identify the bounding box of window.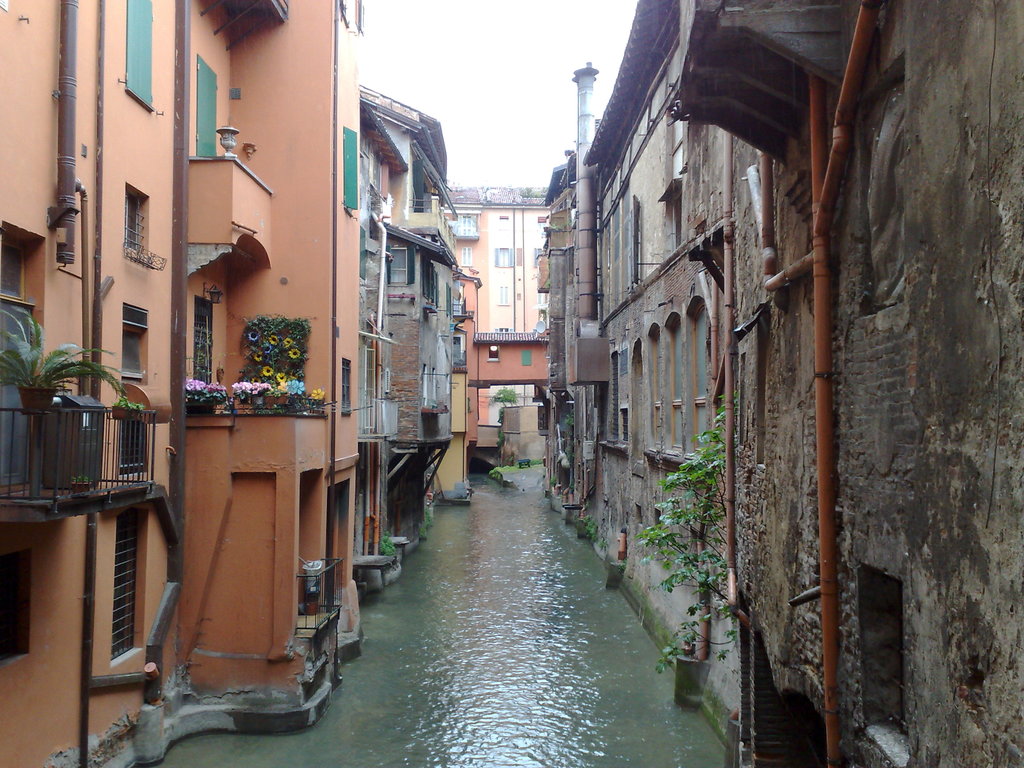
pyautogui.locateOnScreen(669, 188, 684, 252).
